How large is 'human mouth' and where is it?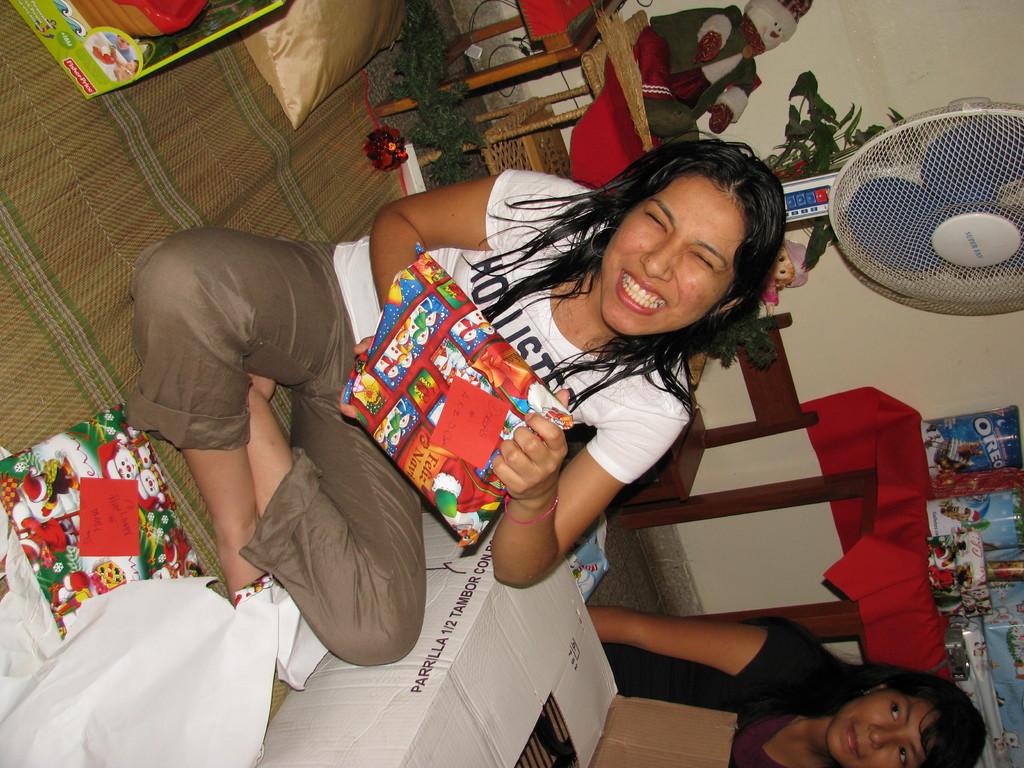
Bounding box: bbox=[609, 259, 664, 316].
